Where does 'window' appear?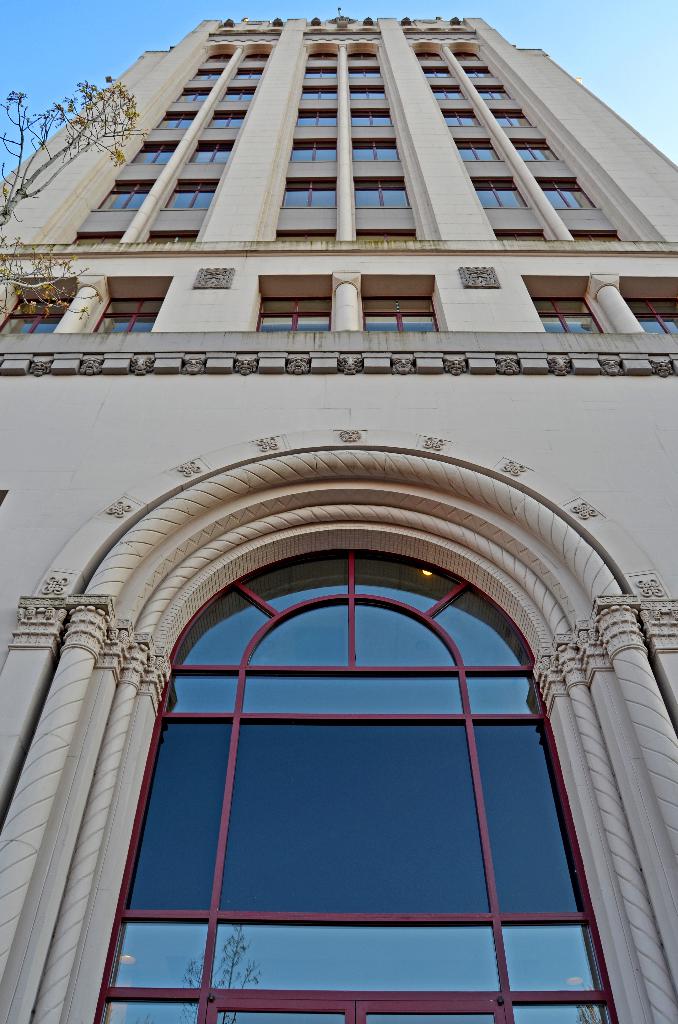
Appears at bbox=(207, 49, 234, 63).
